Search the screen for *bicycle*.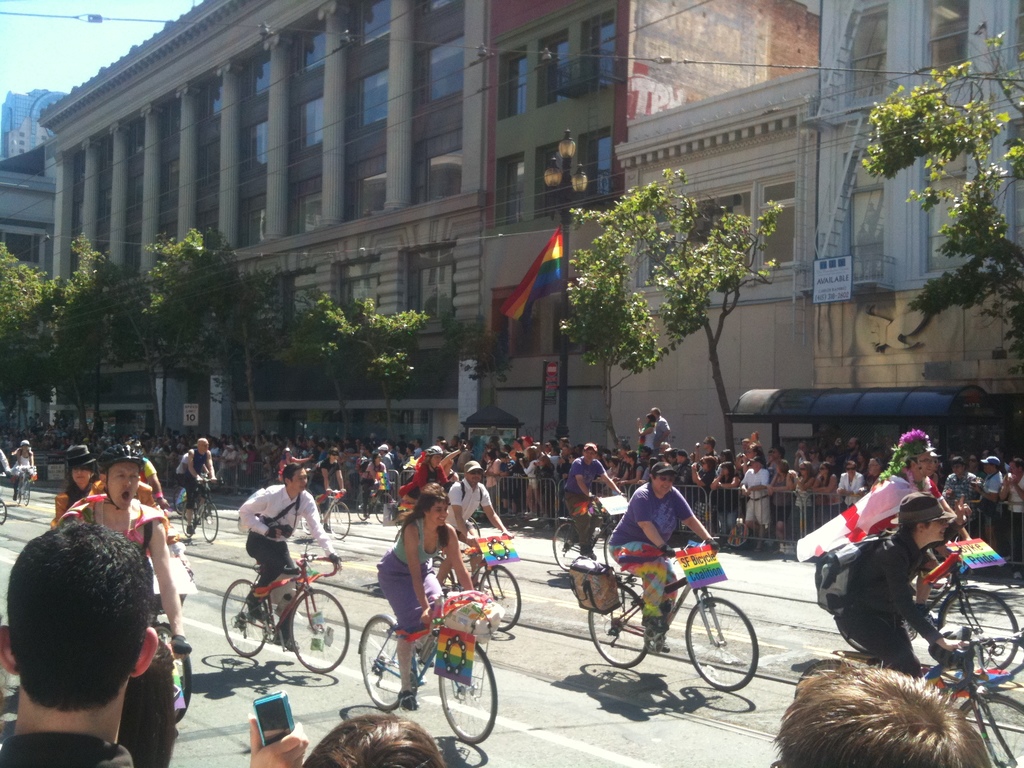
Found at bbox(791, 634, 1023, 767).
